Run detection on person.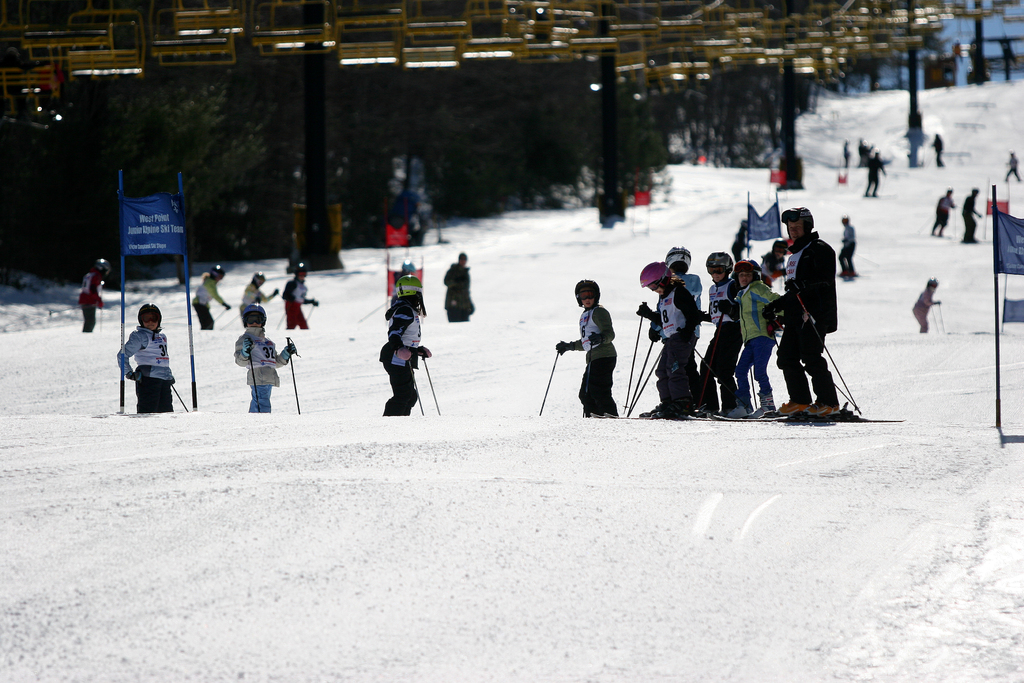
Result: bbox=(704, 240, 747, 422).
